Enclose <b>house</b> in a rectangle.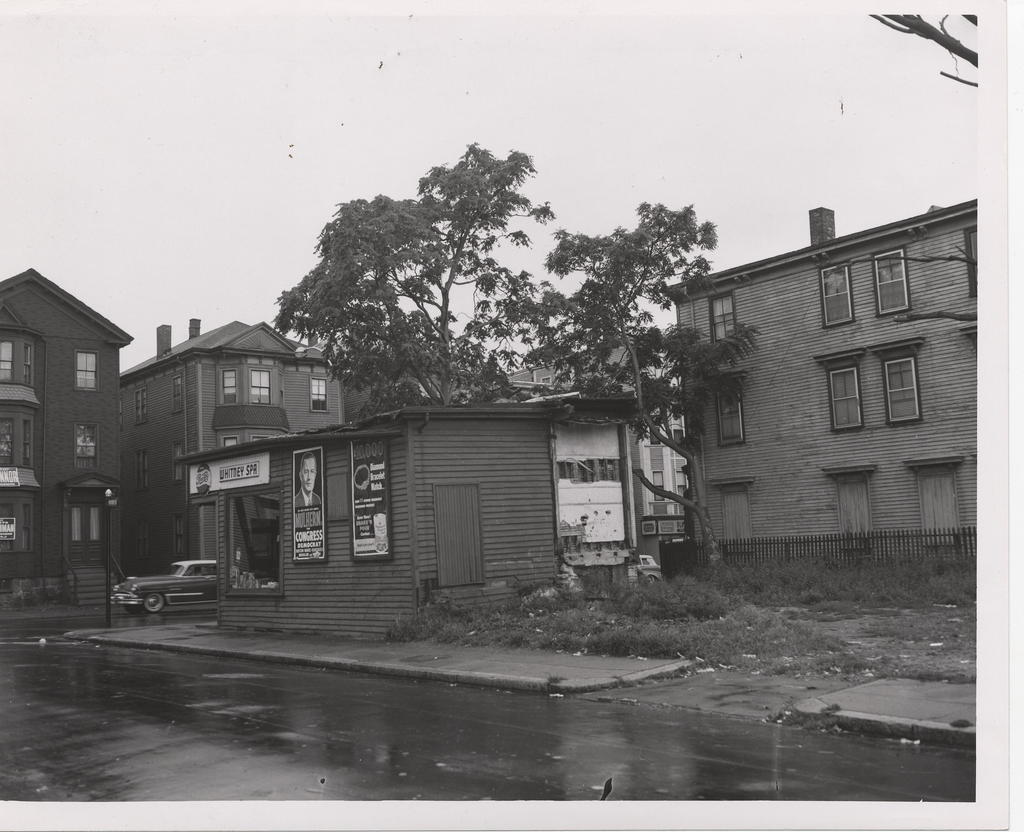
(left=575, top=329, right=697, bottom=557).
